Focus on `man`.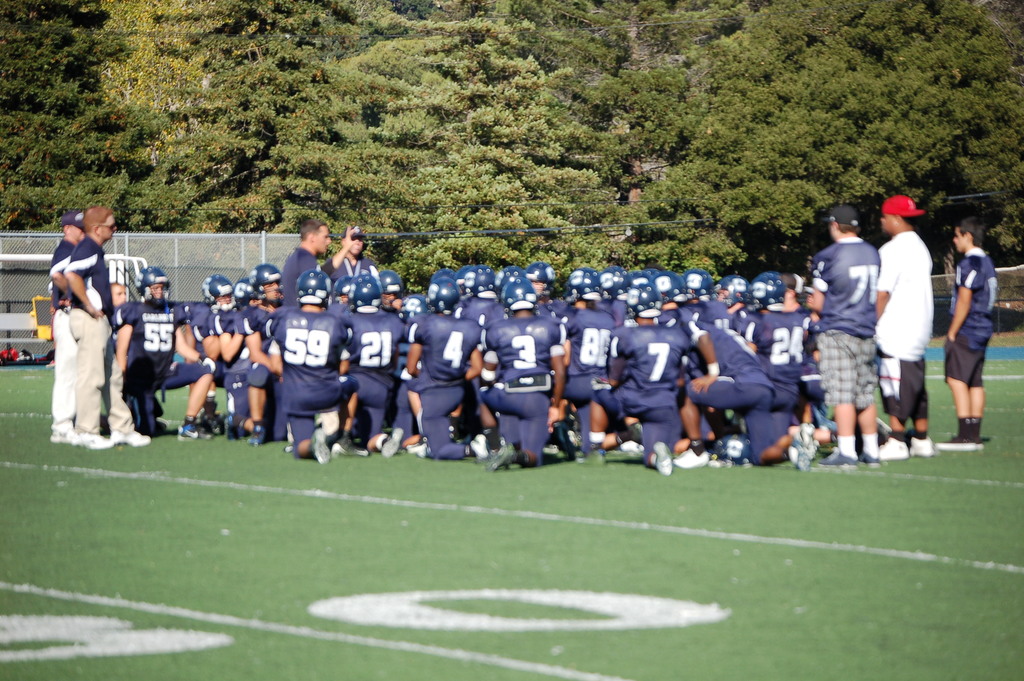
Focused at 65,204,153,448.
